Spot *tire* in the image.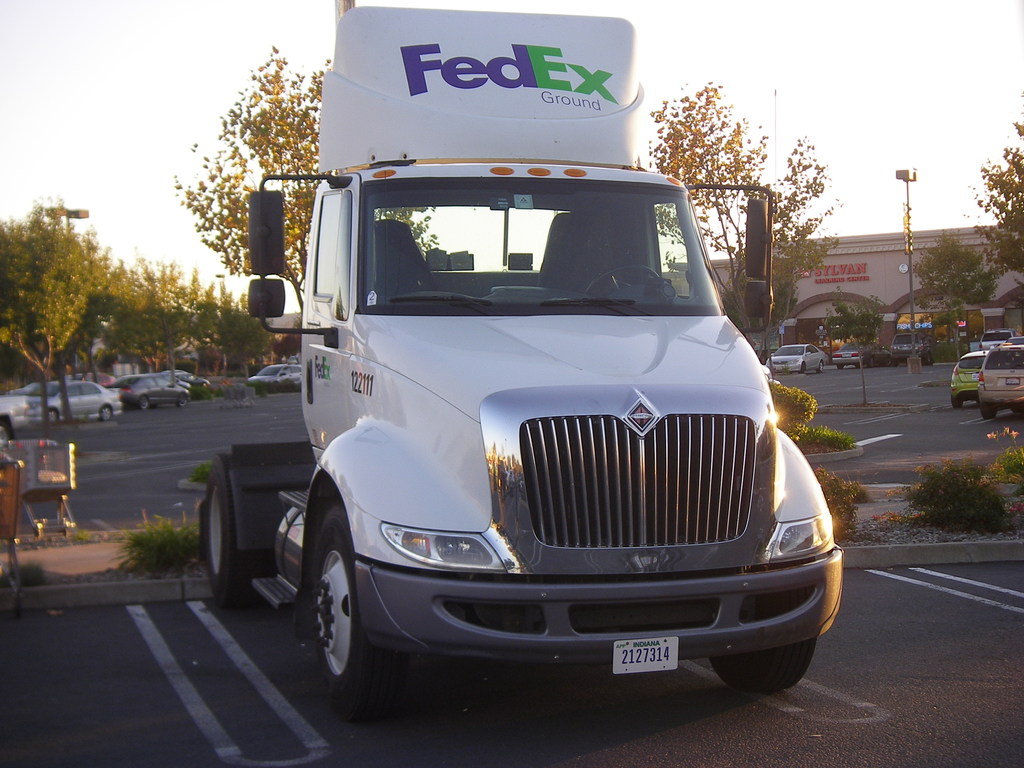
*tire* found at BBox(952, 394, 962, 409).
